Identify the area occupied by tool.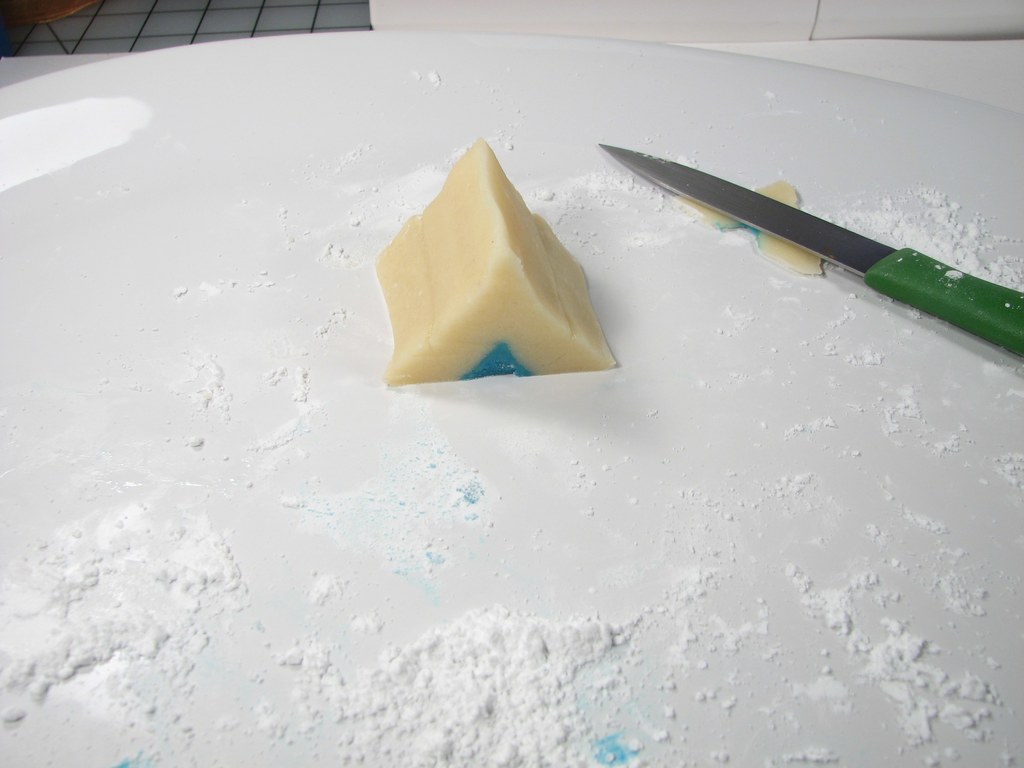
Area: (x1=584, y1=143, x2=1005, y2=342).
